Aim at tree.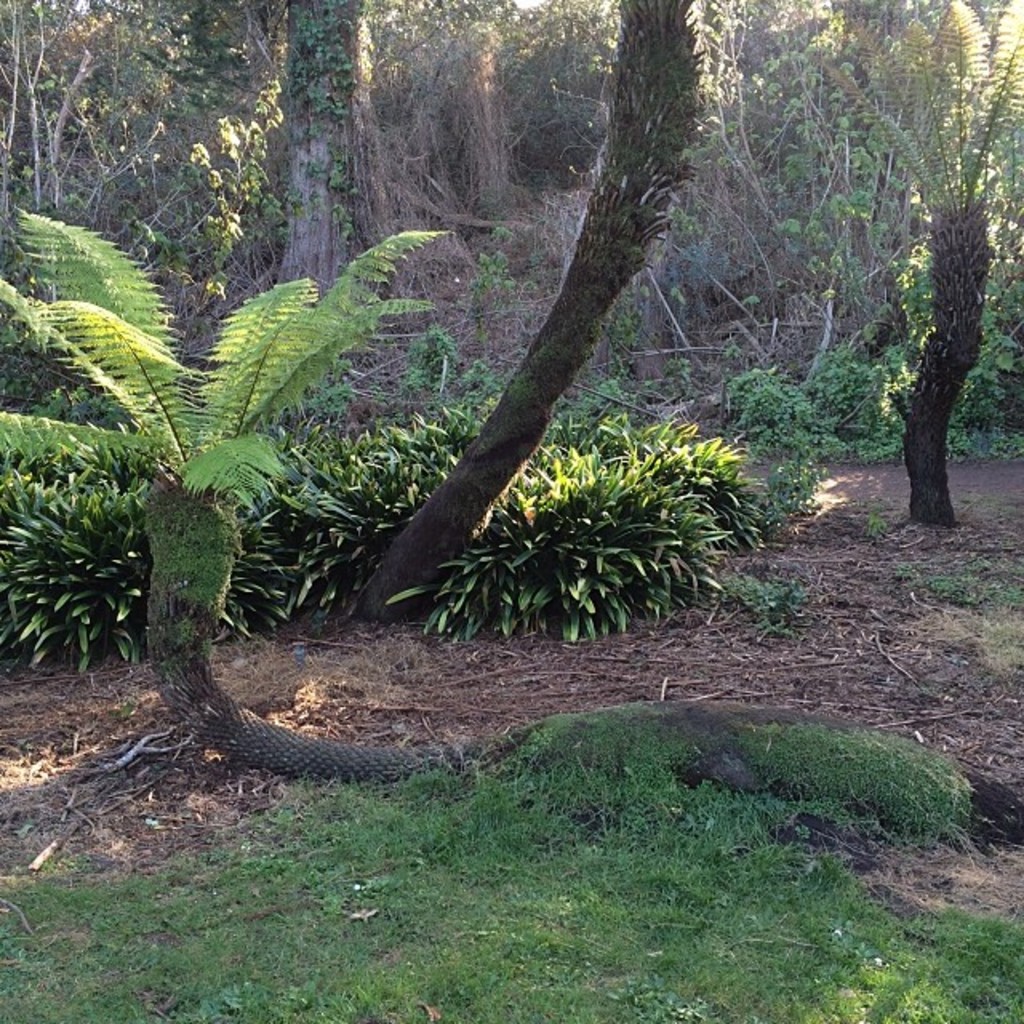
Aimed at 0/0/168/424.
